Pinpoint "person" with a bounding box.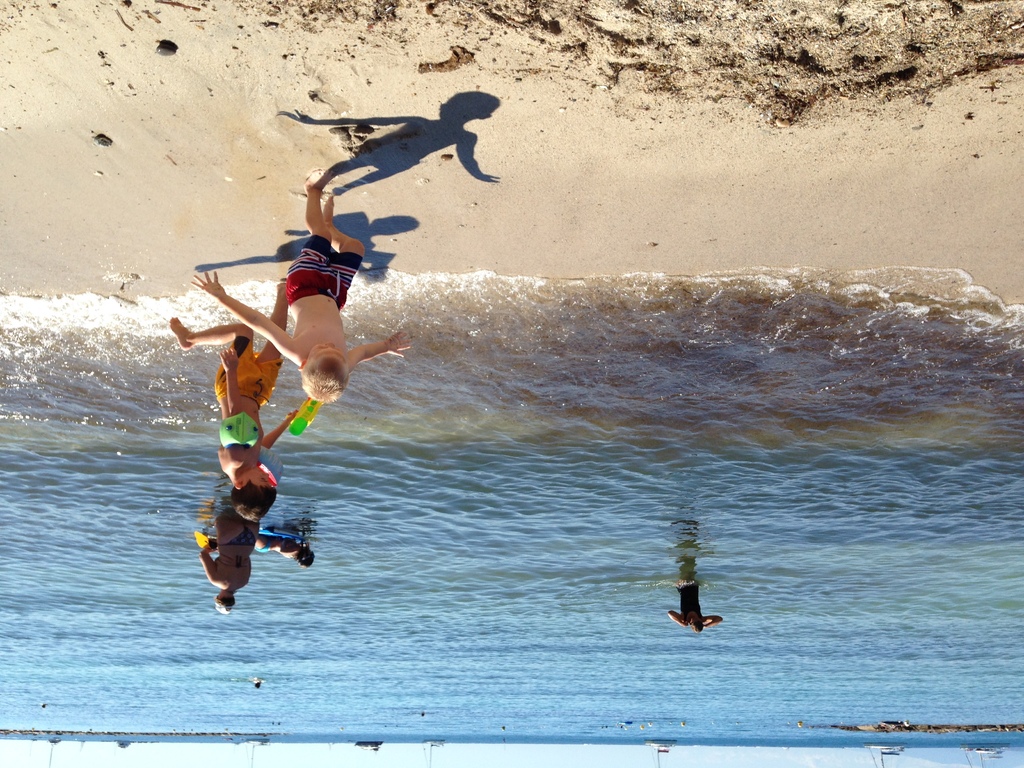
bbox=(666, 584, 723, 638).
